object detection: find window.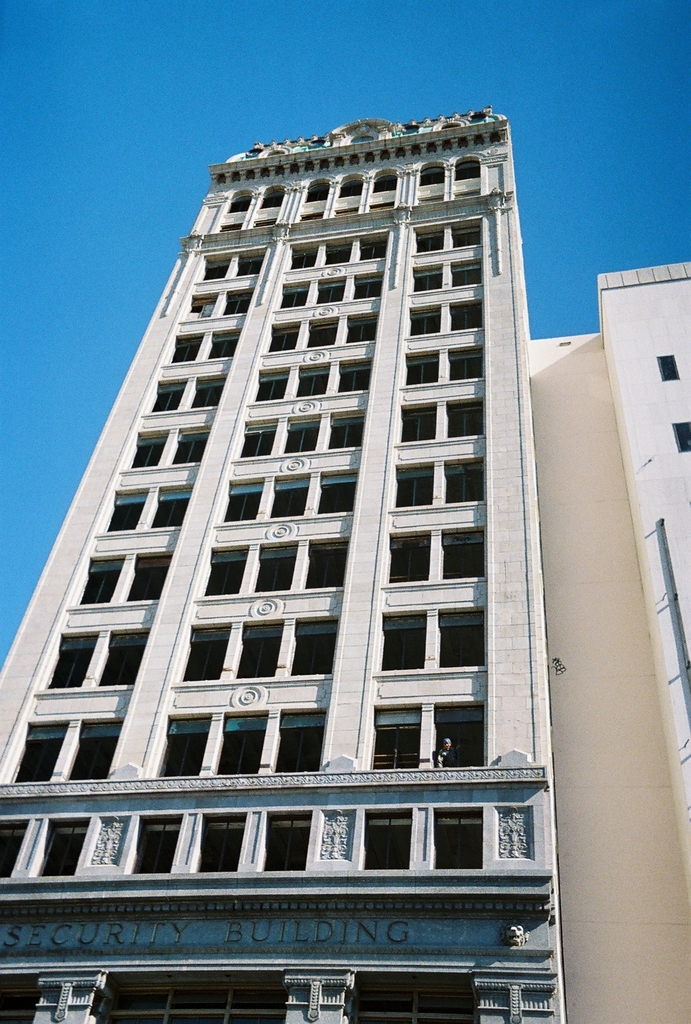
left=298, top=182, right=326, bottom=218.
